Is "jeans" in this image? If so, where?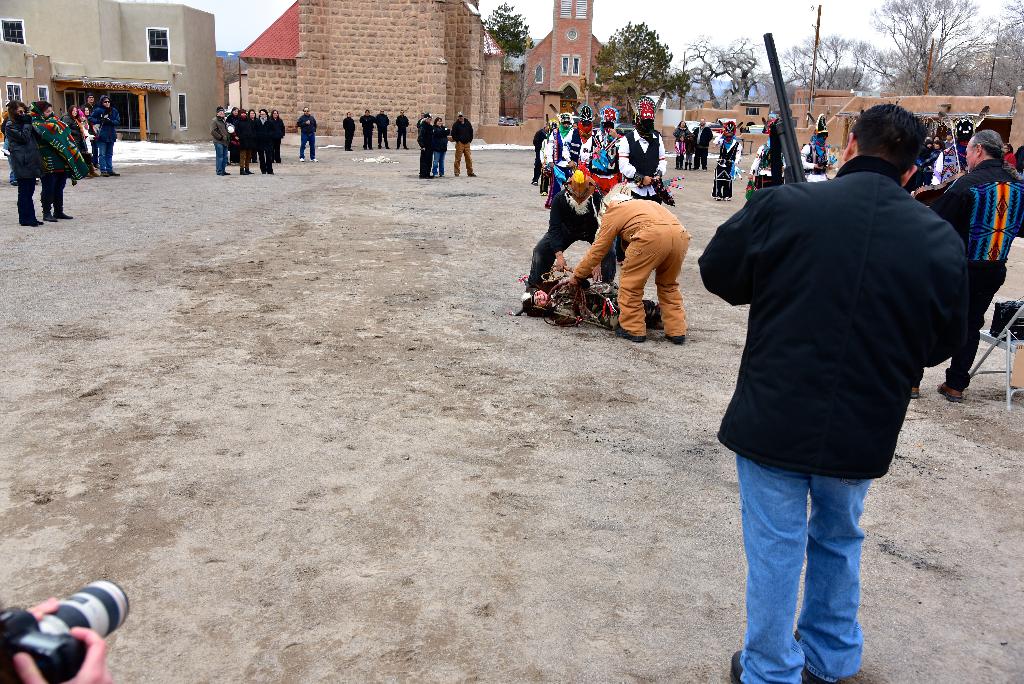
Yes, at bbox=(739, 436, 886, 674).
